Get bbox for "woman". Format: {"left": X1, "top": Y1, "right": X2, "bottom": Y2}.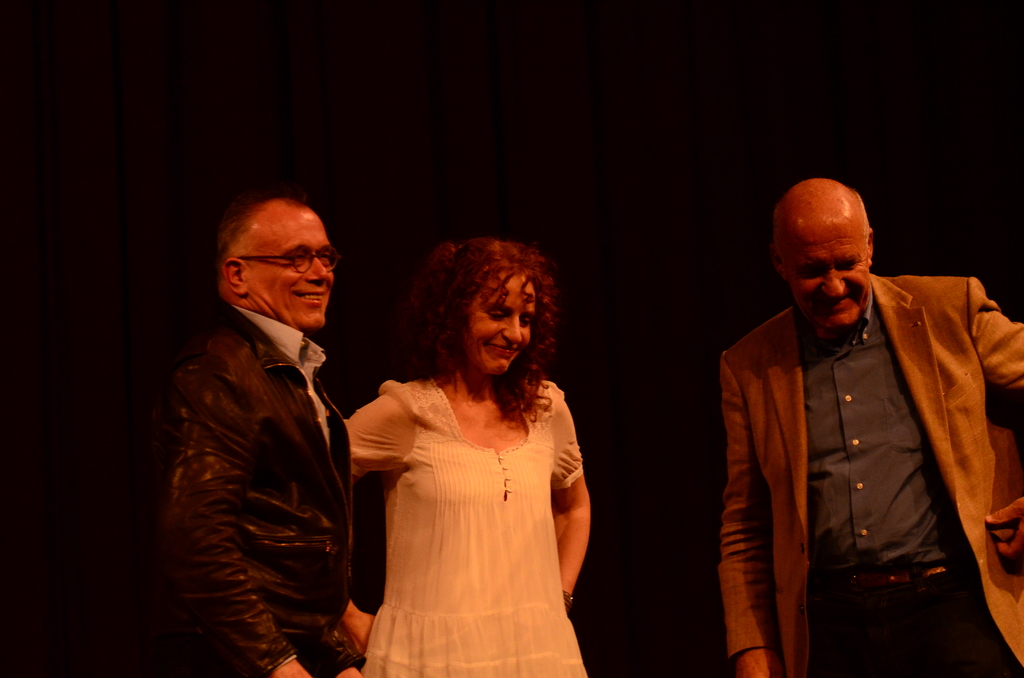
{"left": 338, "top": 238, "right": 602, "bottom": 677}.
